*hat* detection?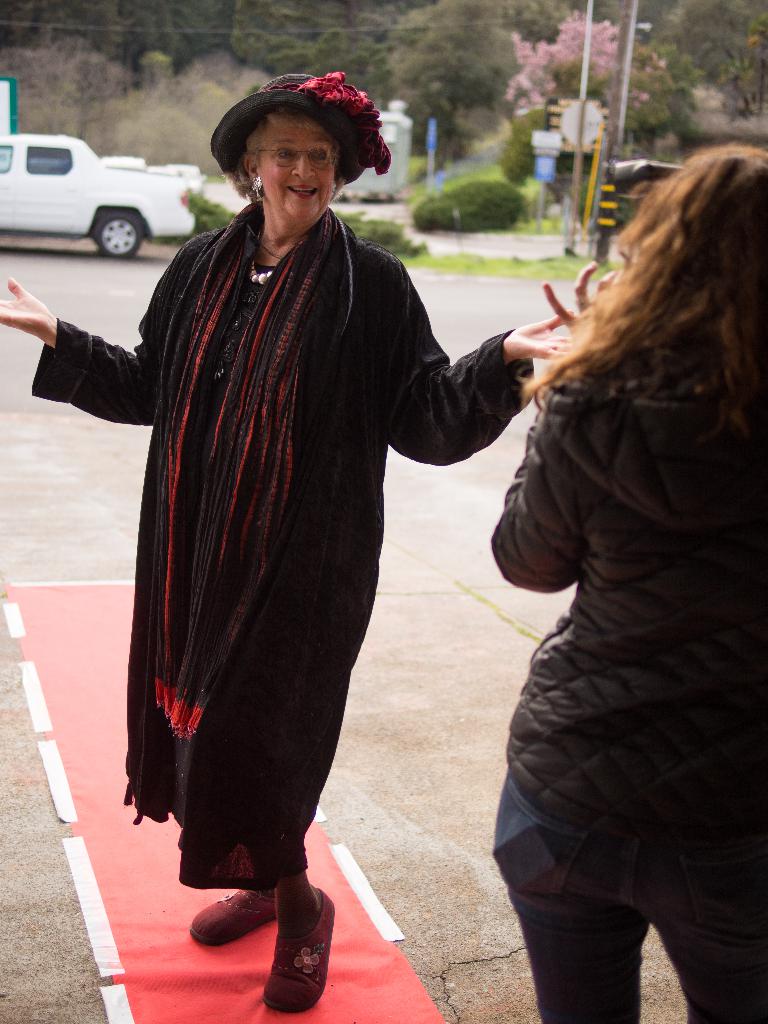
210,74,394,175
